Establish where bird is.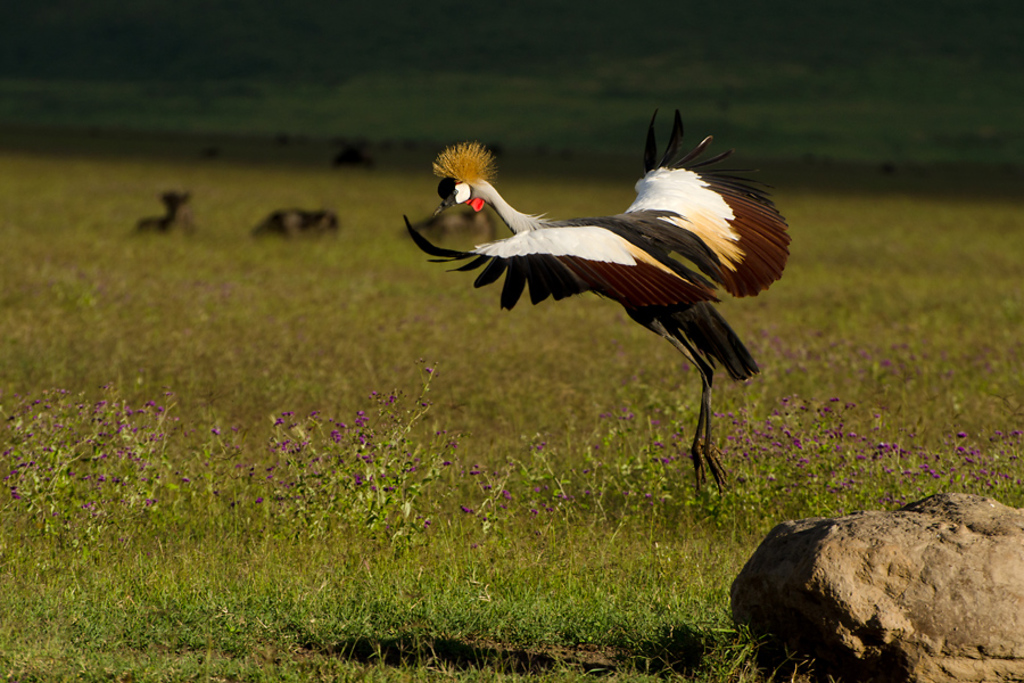
Established at region(399, 131, 784, 485).
